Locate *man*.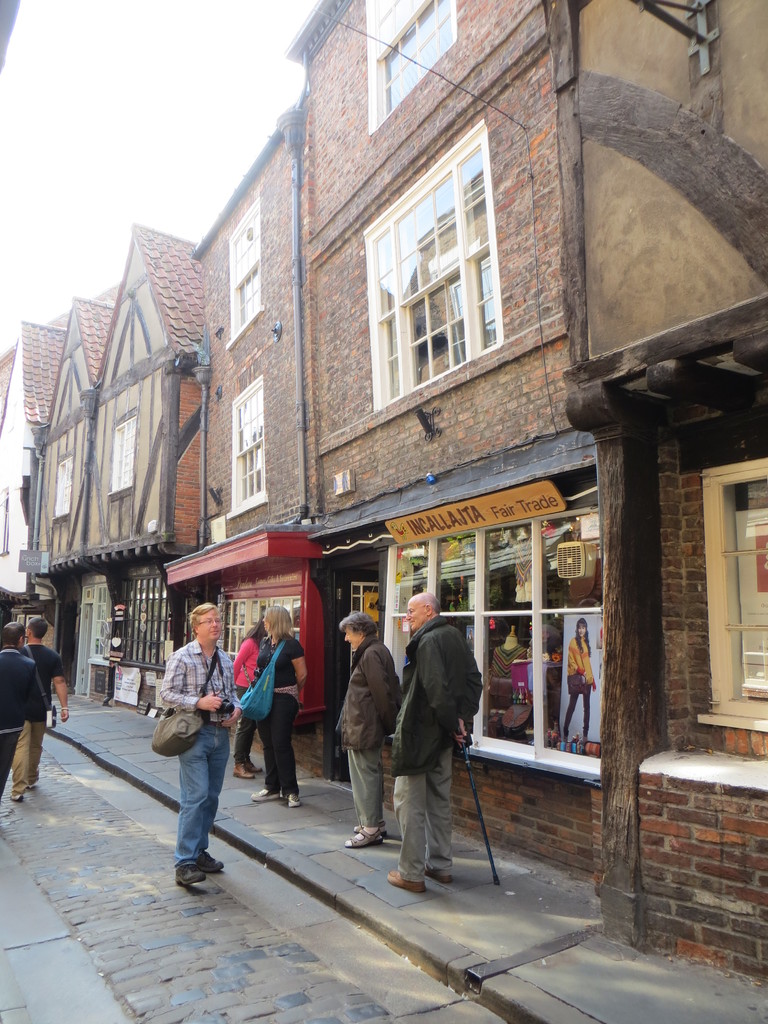
Bounding box: [x1=0, y1=618, x2=39, y2=804].
